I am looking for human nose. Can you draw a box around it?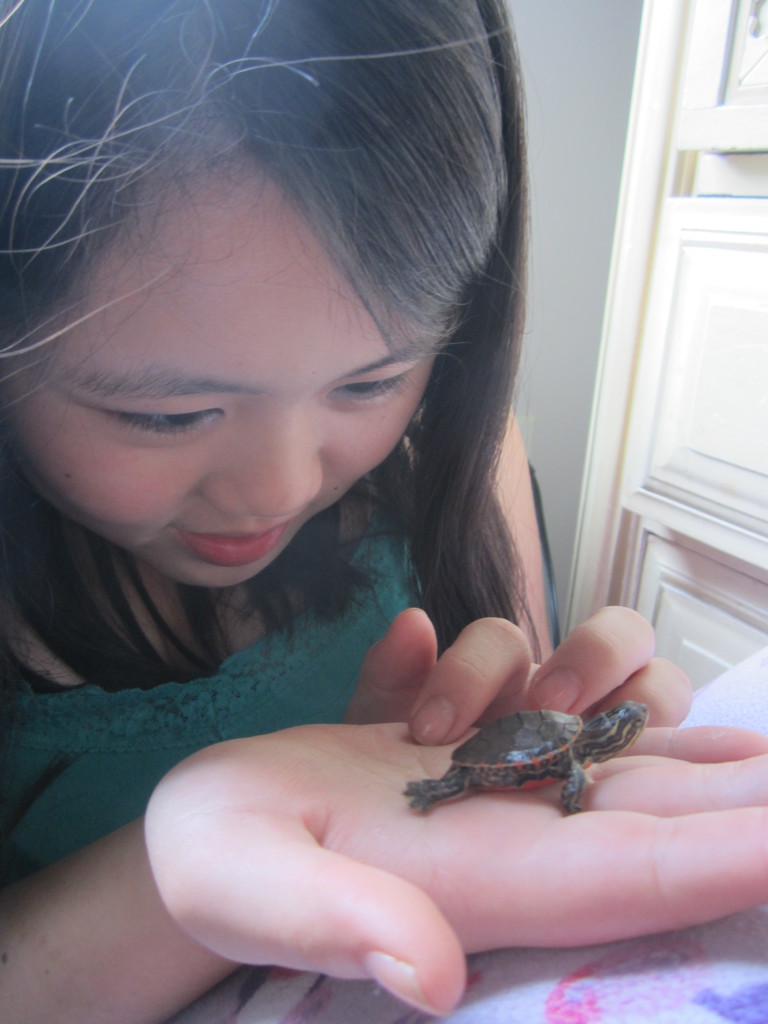
Sure, the bounding box is <bbox>205, 415, 319, 509</bbox>.
